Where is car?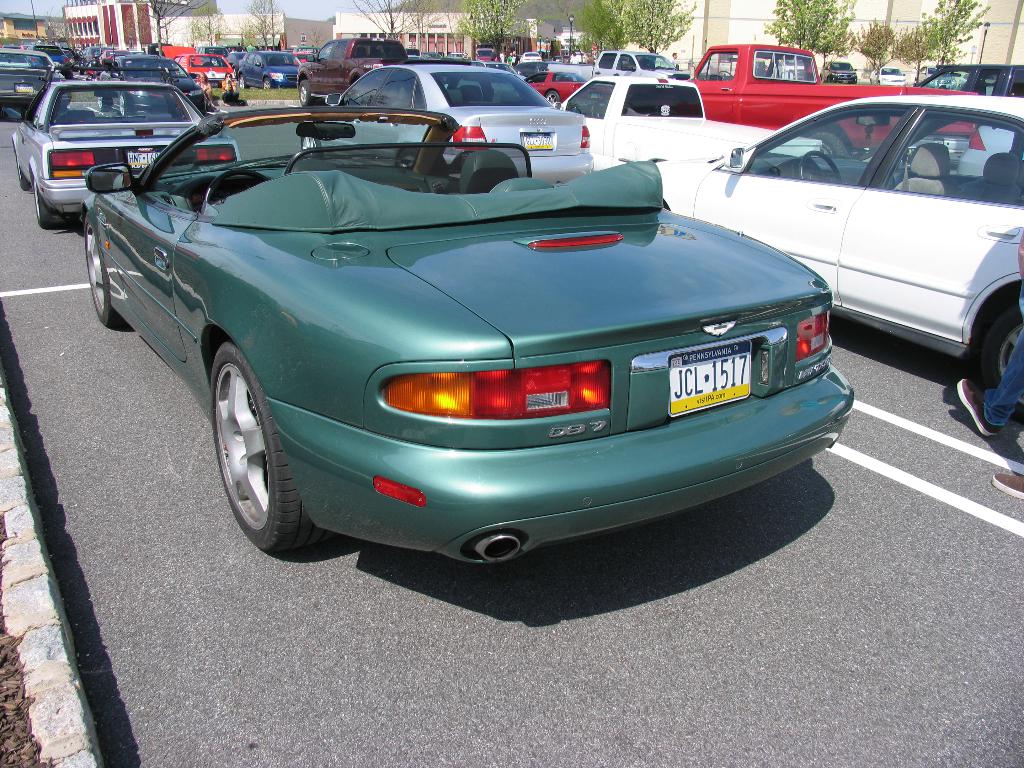
[left=556, top=72, right=816, bottom=180].
